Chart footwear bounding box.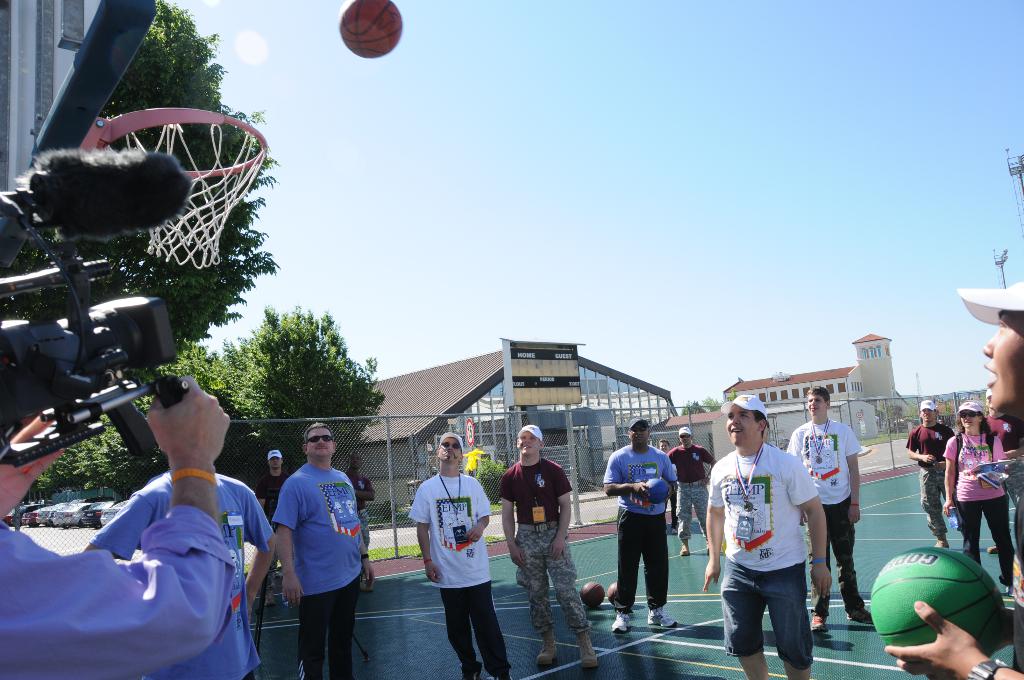
Charted: pyautogui.locateOnScreen(266, 590, 275, 604).
